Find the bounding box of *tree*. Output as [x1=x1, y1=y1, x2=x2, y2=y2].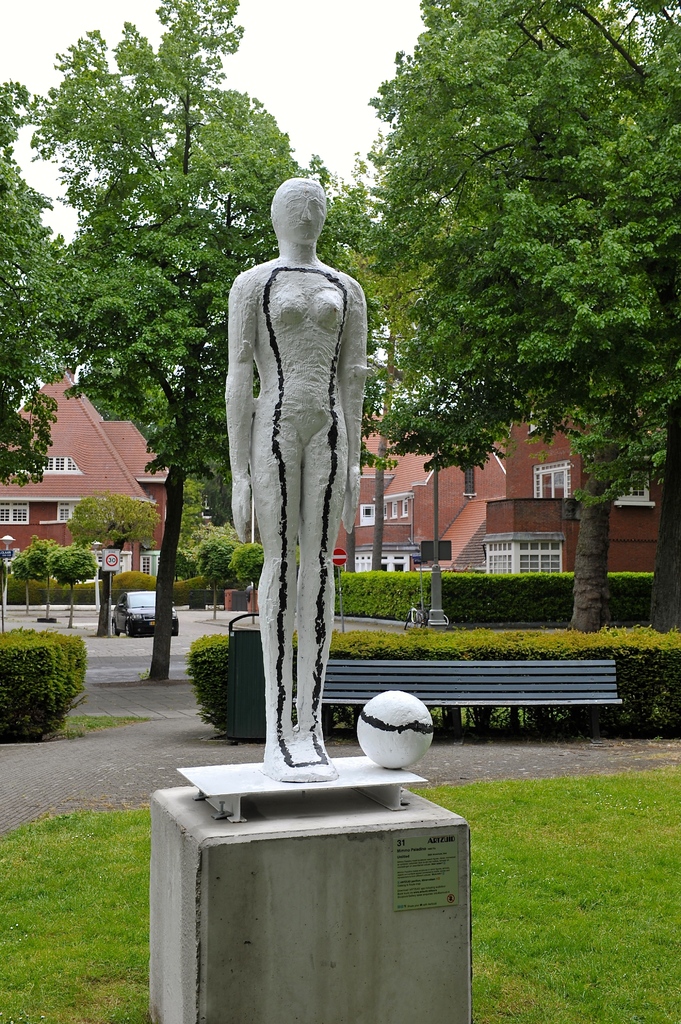
[x1=344, y1=0, x2=673, y2=633].
